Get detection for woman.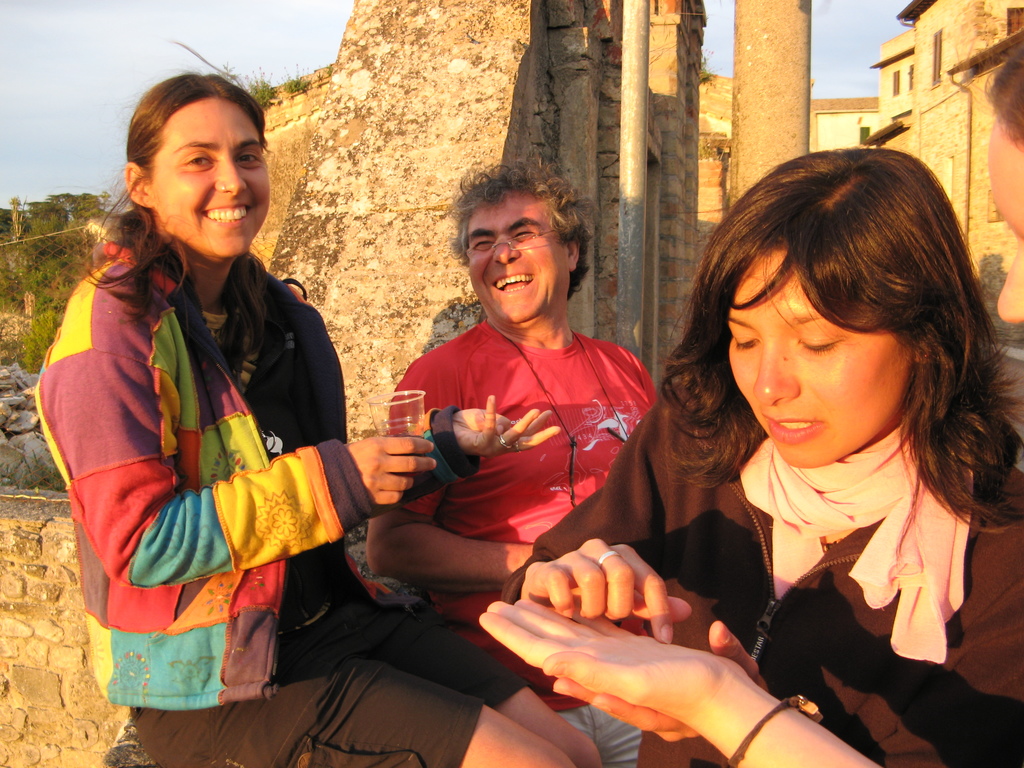
Detection: bbox=[35, 71, 600, 767].
